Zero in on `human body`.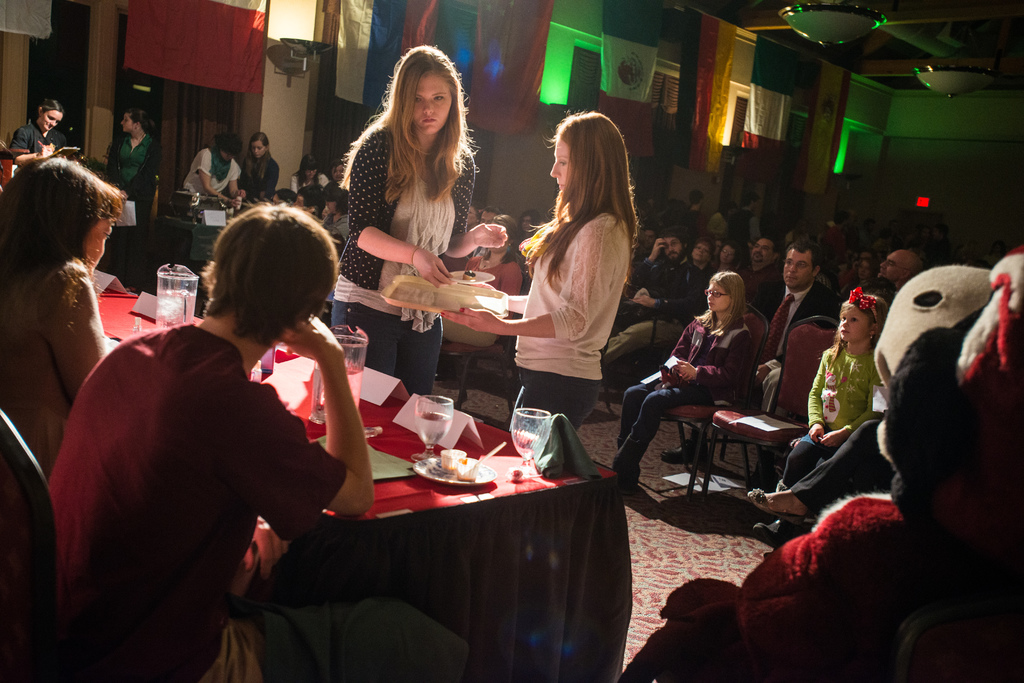
Zeroed in: [left=0, top=249, right=122, bottom=478].
